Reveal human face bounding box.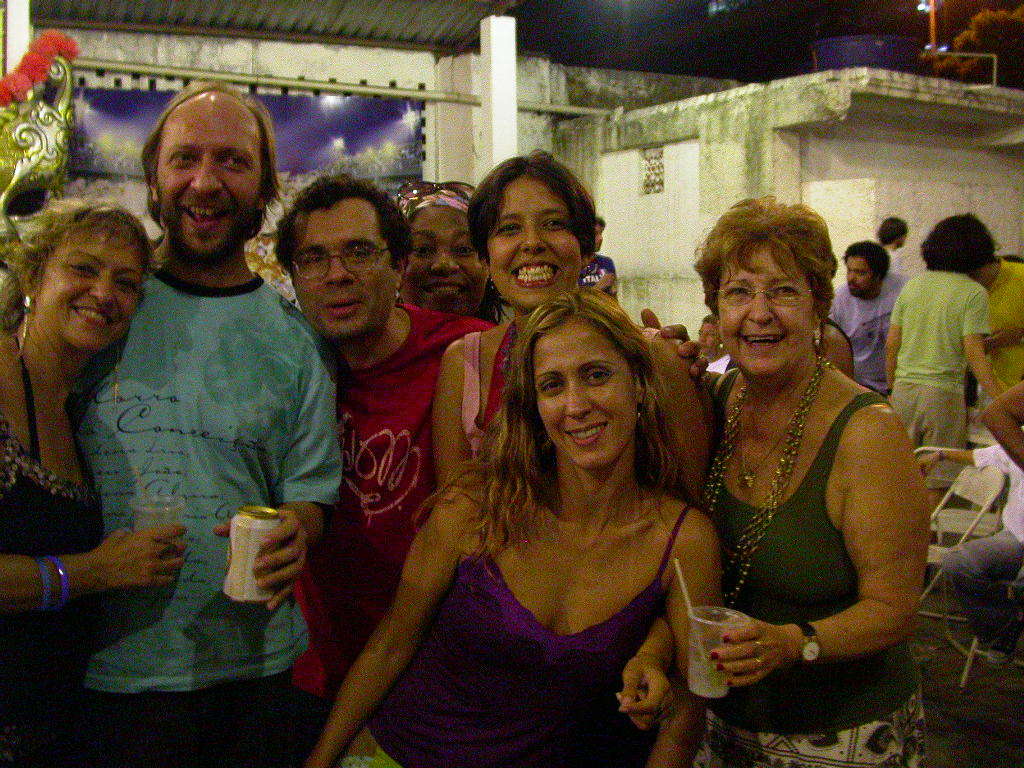
Revealed: (534,323,639,465).
